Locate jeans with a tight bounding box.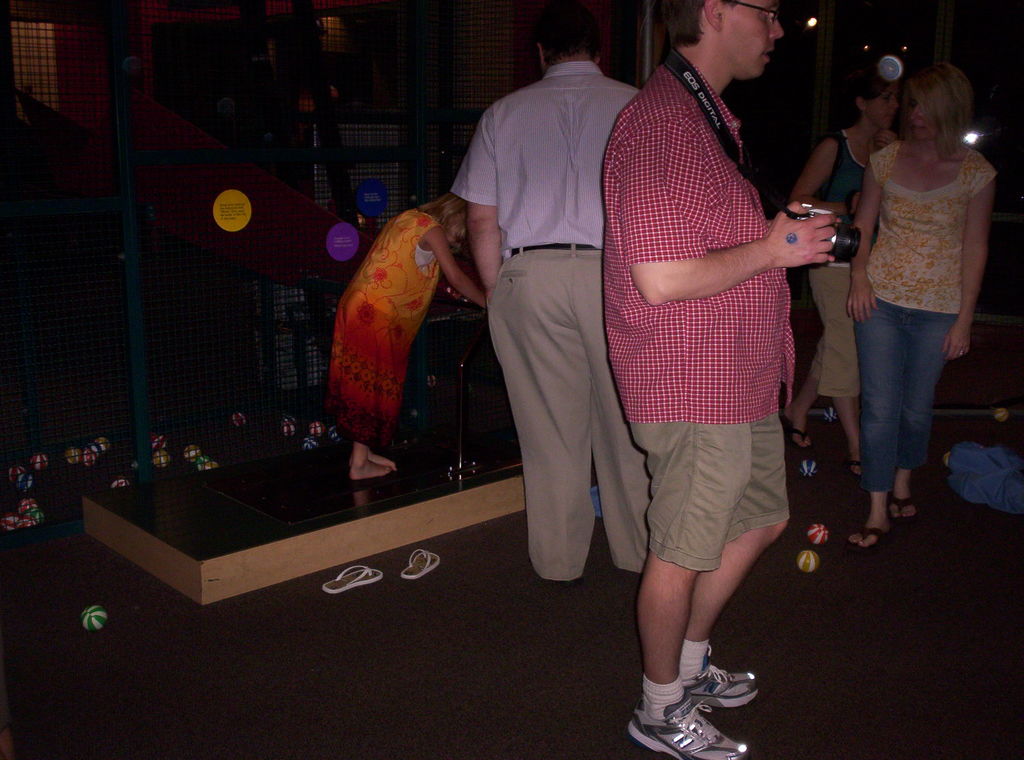
[left=863, top=283, right=968, bottom=522].
